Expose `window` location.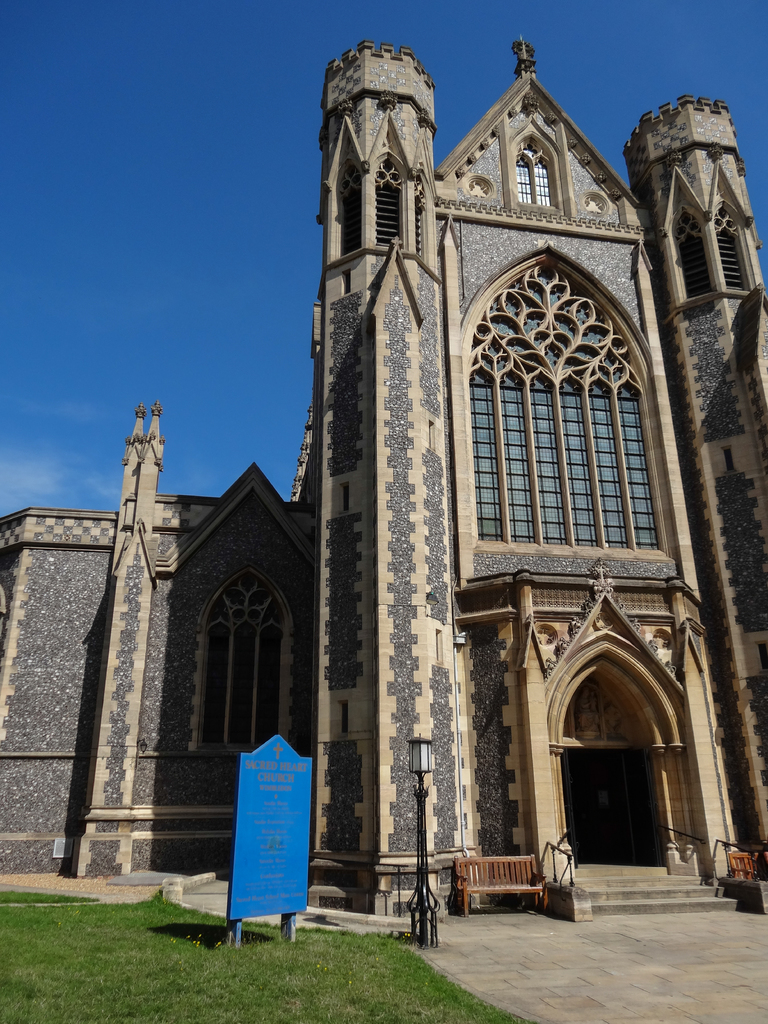
Exposed at 376 178 408 253.
